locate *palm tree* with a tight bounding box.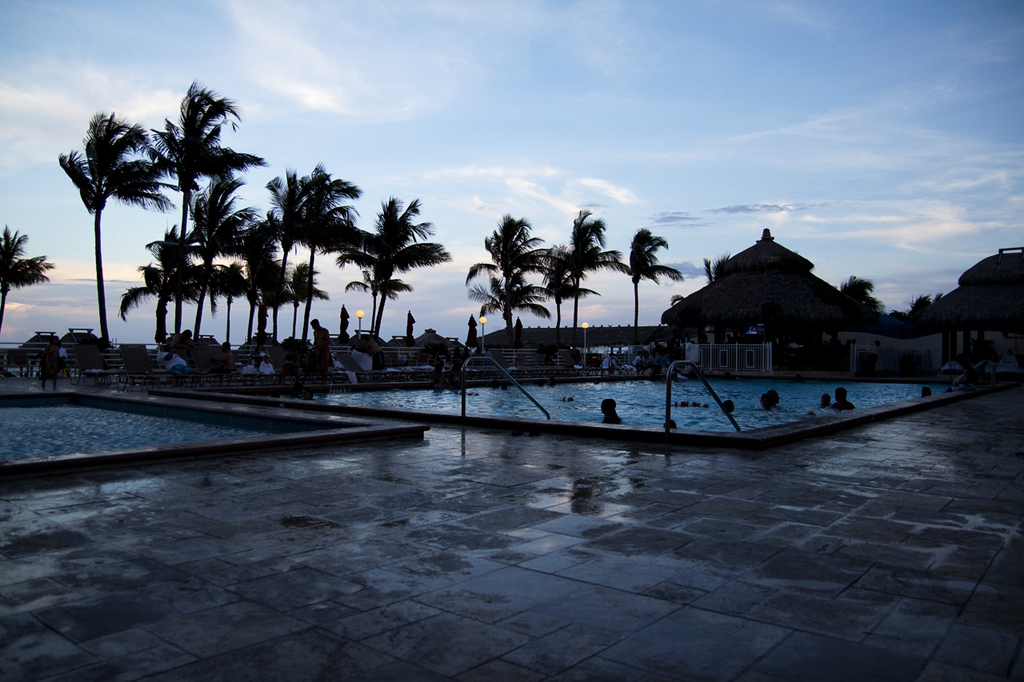
[left=66, top=116, right=188, bottom=353].
